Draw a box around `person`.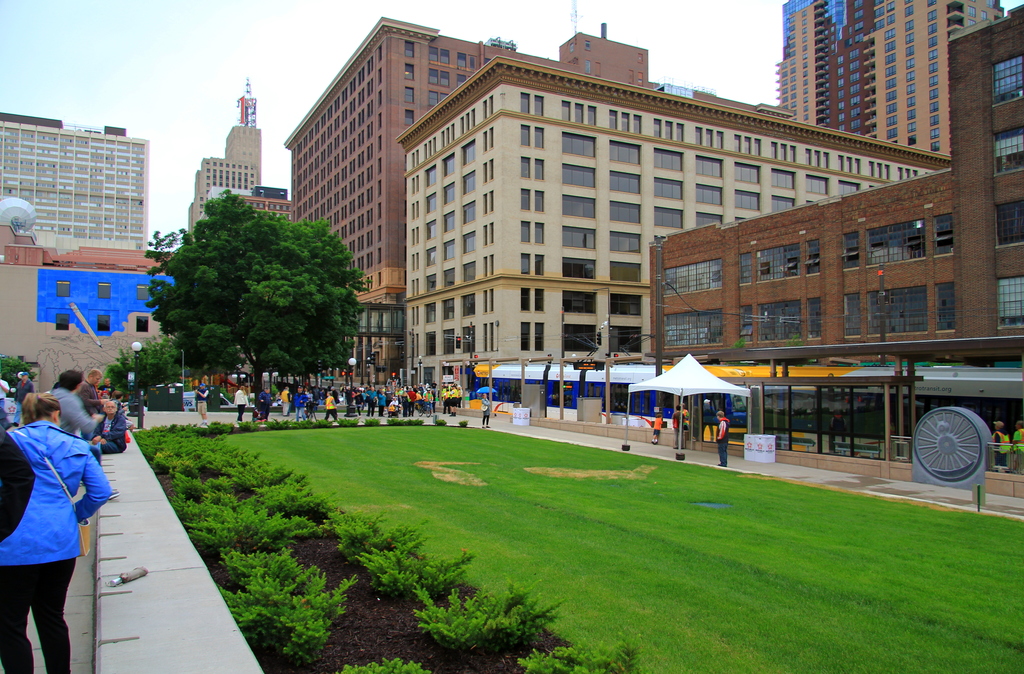
(294, 382, 309, 413).
